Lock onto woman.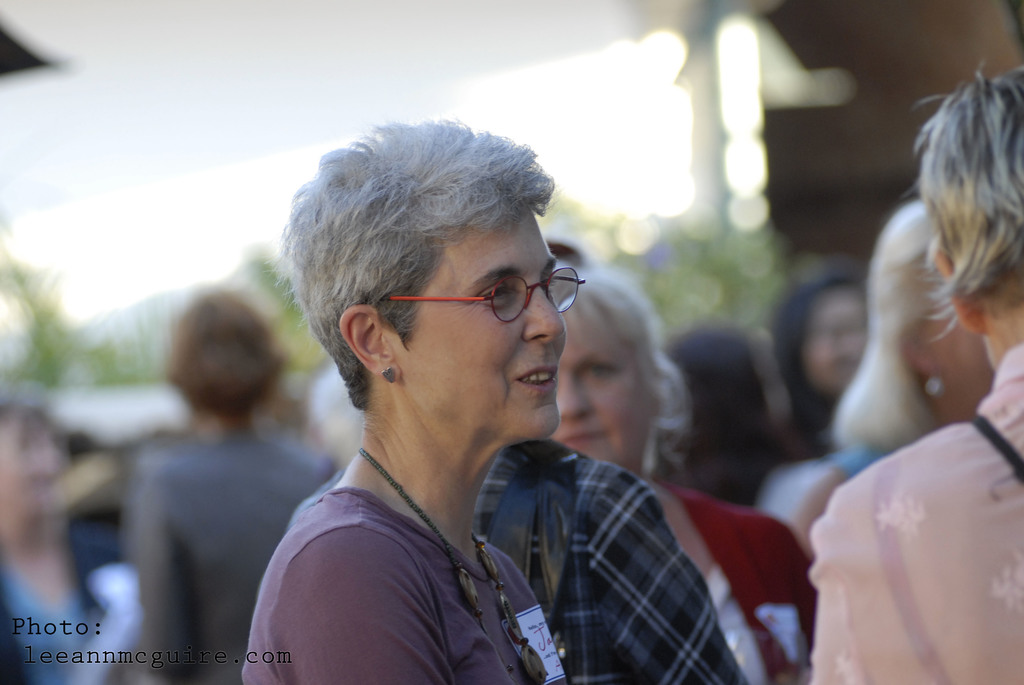
Locked: 554, 258, 819, 684.
